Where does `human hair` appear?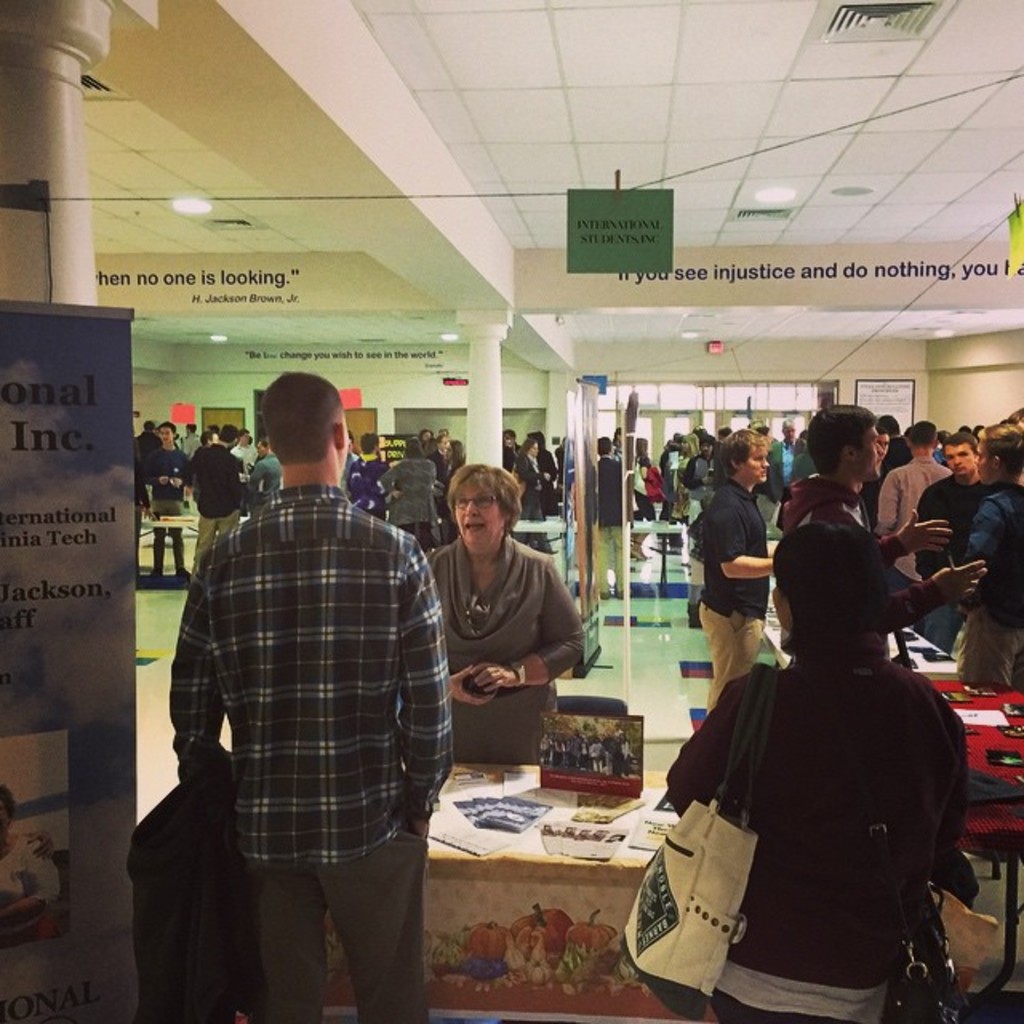
Appears at <region>448, 461, 523, 528</region>.
